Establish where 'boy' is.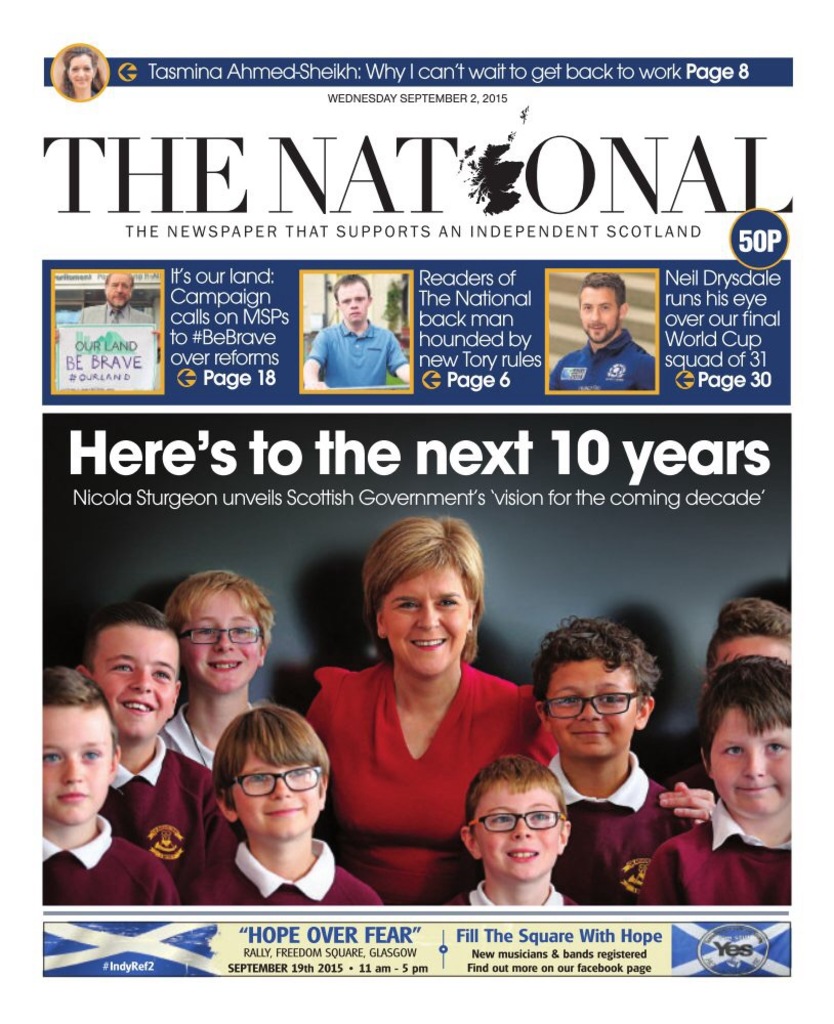
Established at <box>535,614,709,906</box>.
